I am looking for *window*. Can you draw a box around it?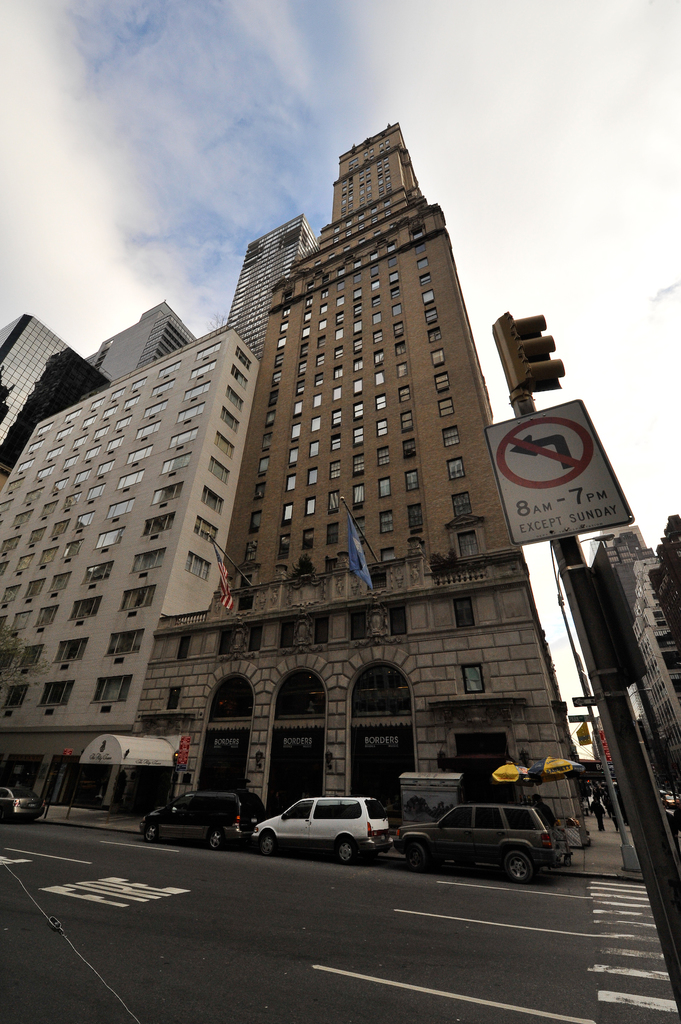
Sure, the bounding box is l=349, t=358, r=362, b=373.
